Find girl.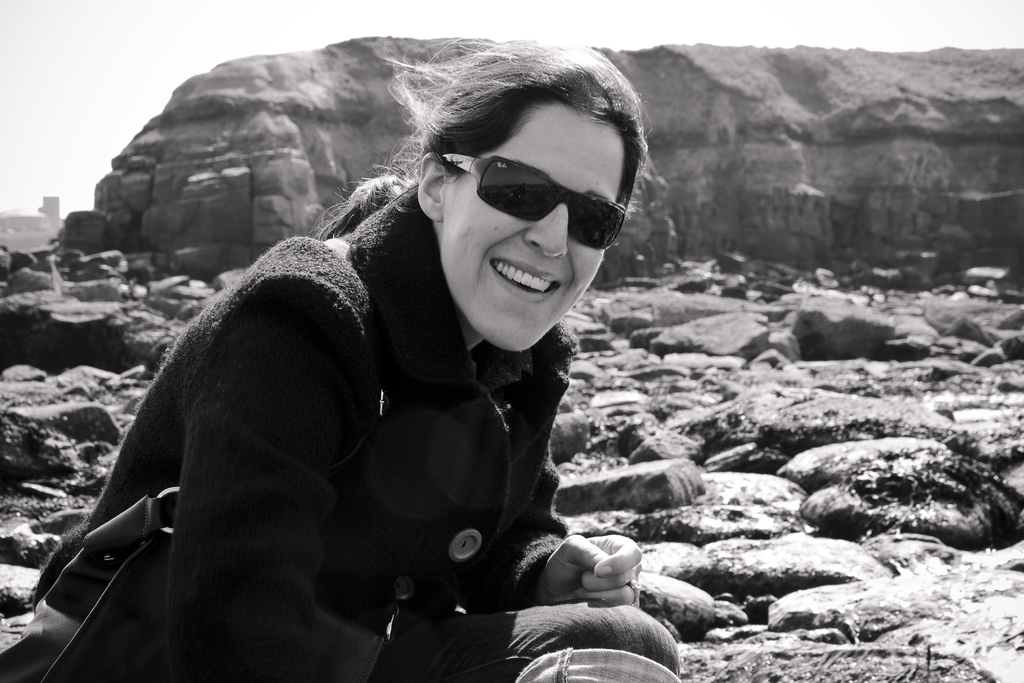
rect(0, 37, 648, 682).
